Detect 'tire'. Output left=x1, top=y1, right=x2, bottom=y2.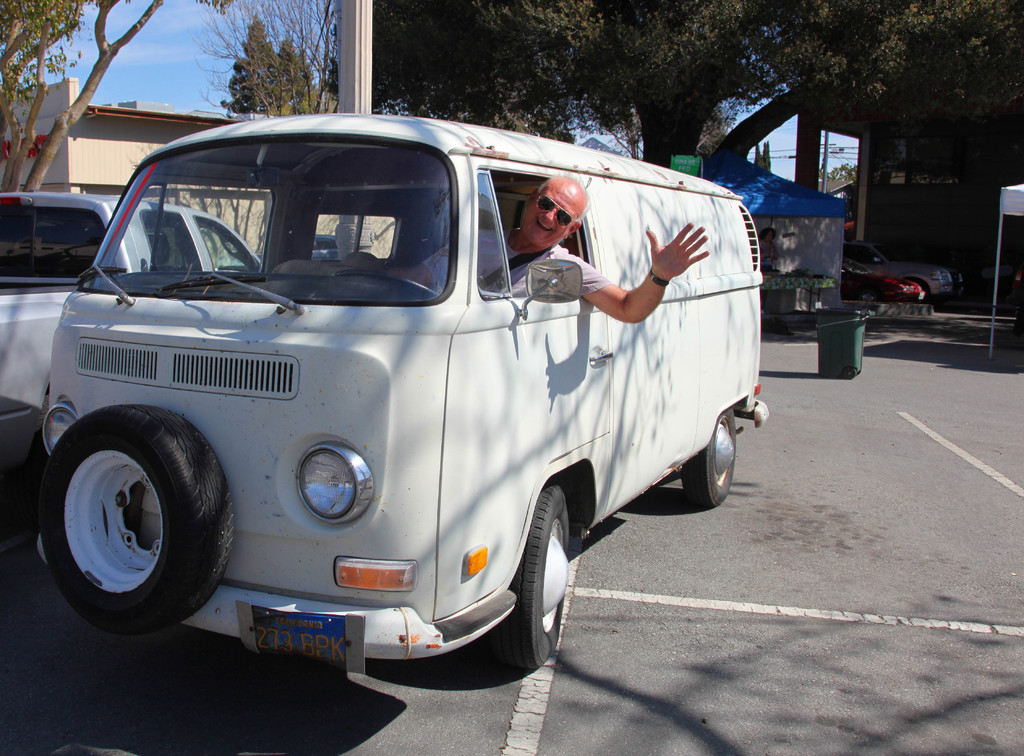
left=681, top=407, right=735, bottom=506.
